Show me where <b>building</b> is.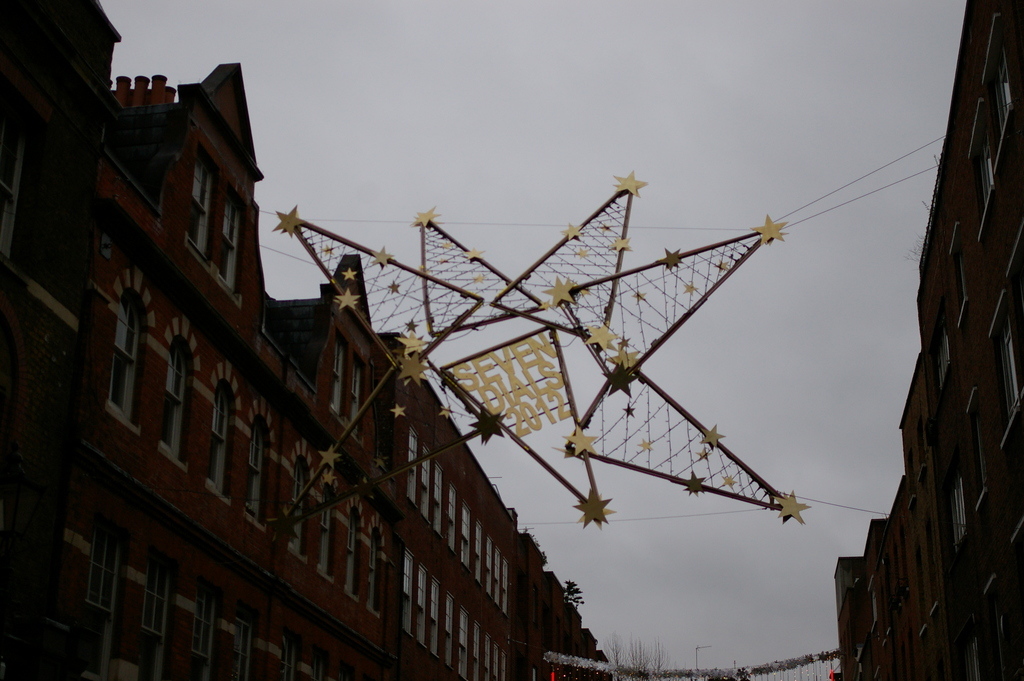
<b>building</b> is at [x1=834, y1=0, x2=1023, y2=680].
